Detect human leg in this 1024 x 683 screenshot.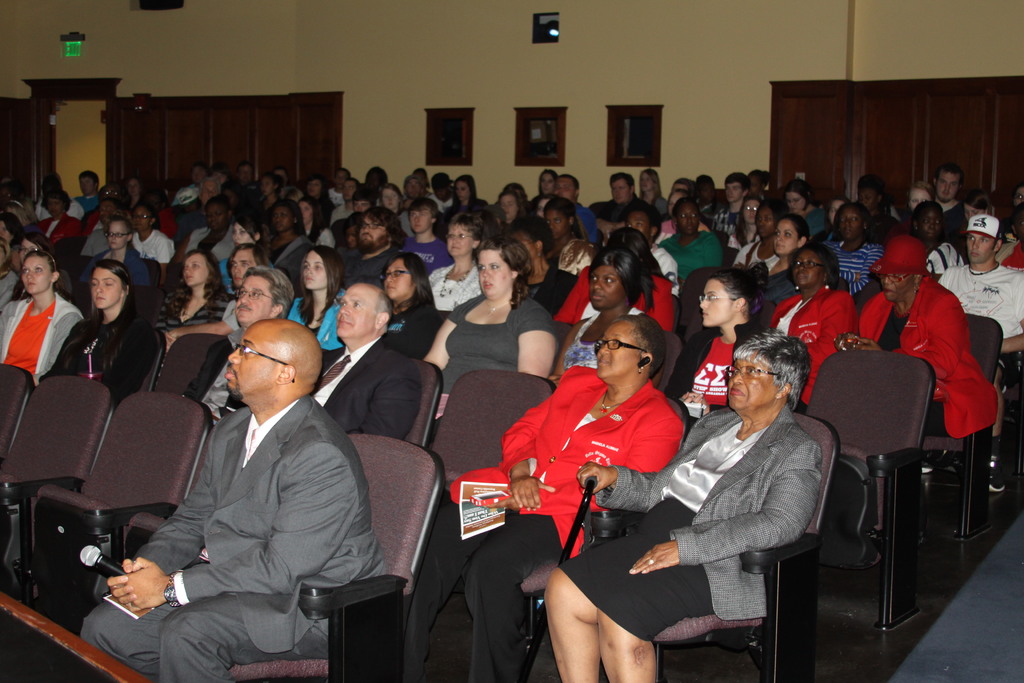
Detection: BBox(170, 600, 316, 682).
